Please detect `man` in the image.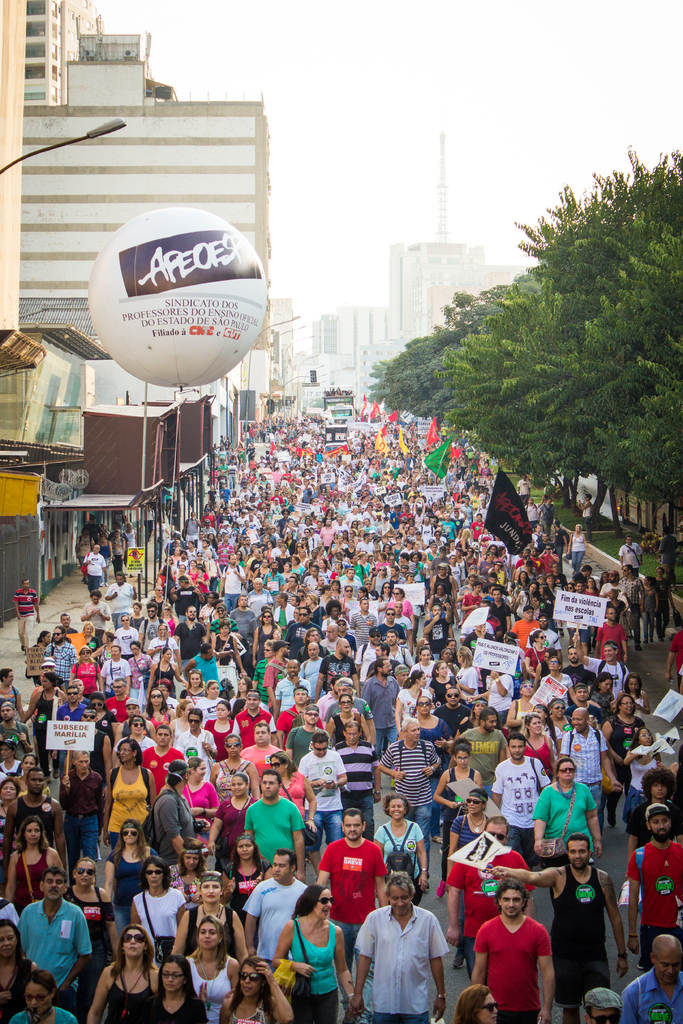
<box>312,574,325,596</box>.
